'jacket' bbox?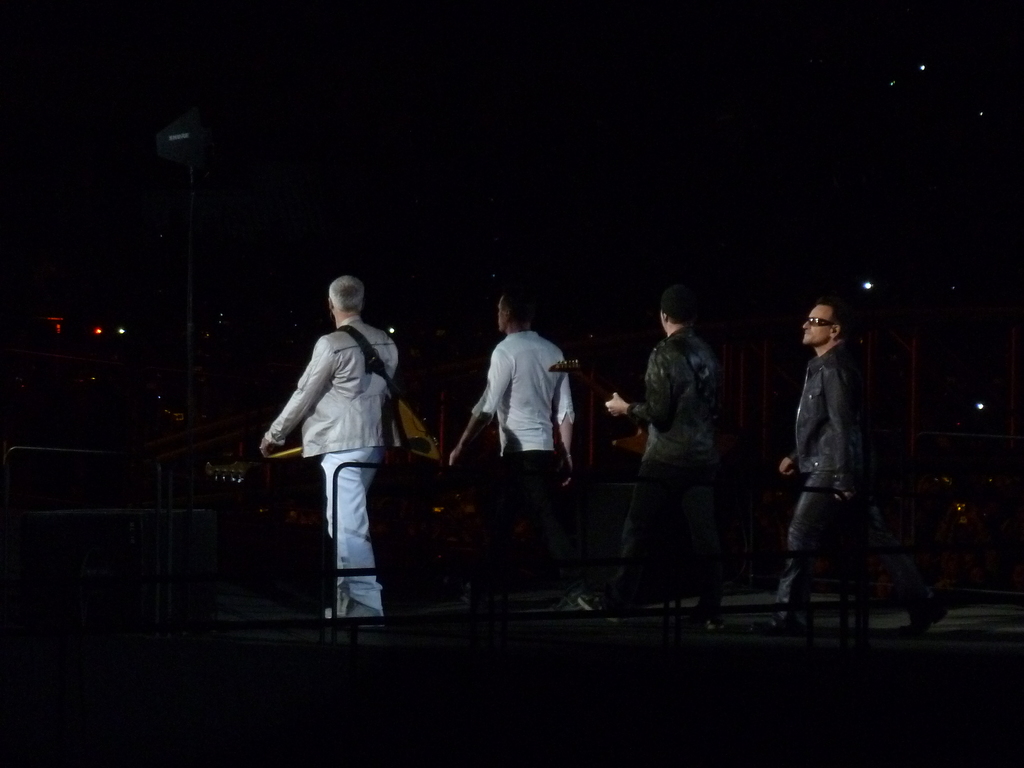
l=250, t=315, r=405, b=495
